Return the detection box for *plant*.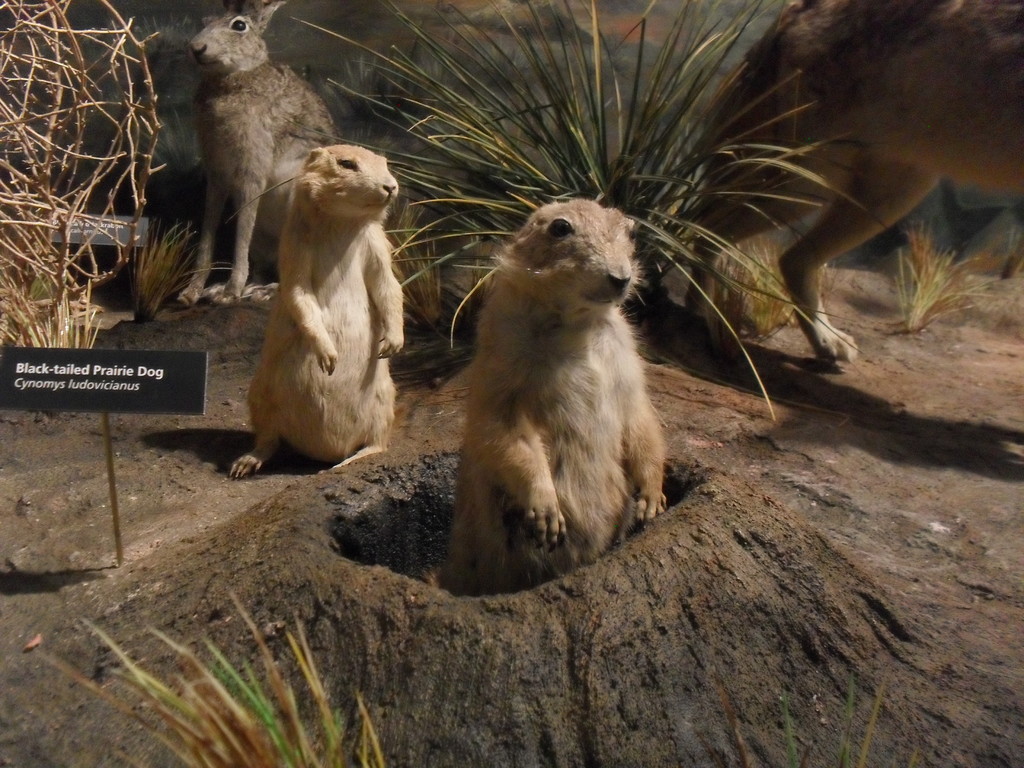
detection(126, 199, 200, 331).
